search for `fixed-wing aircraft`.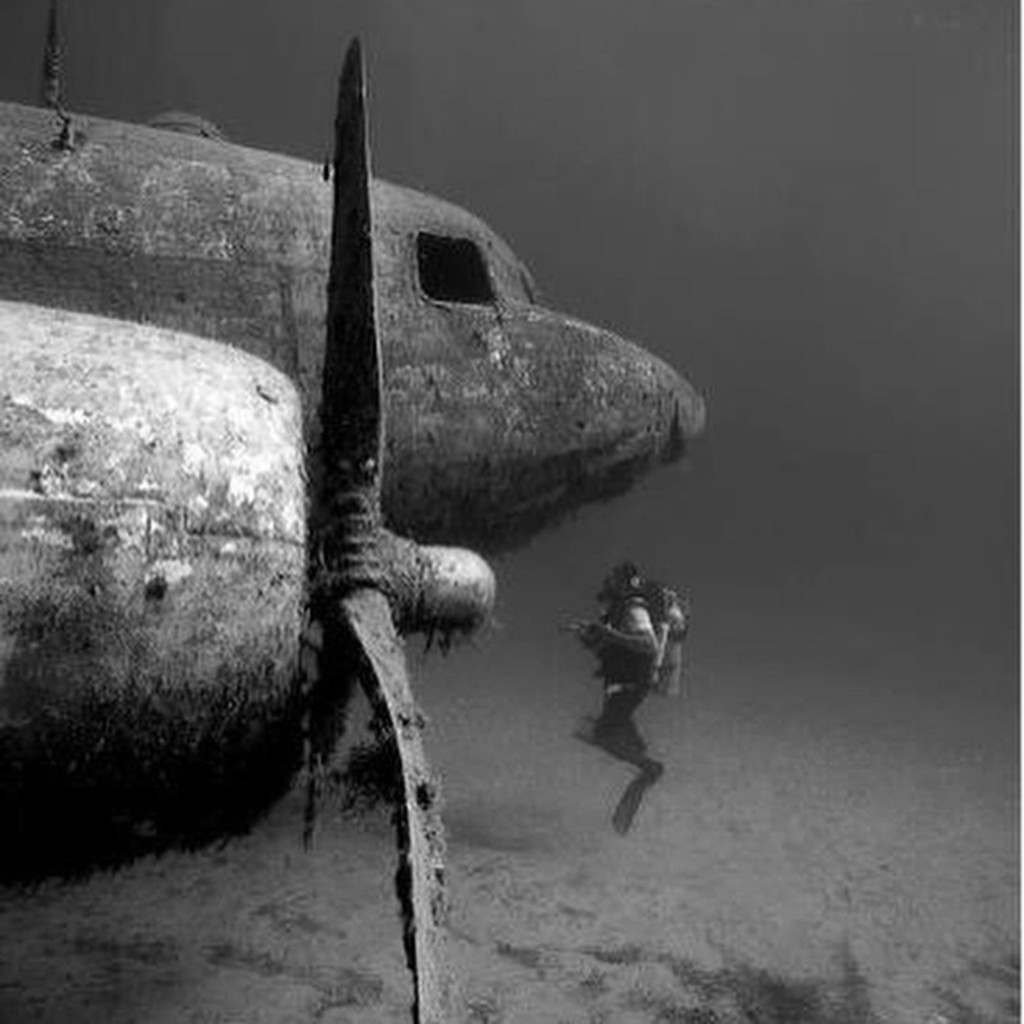
Found at (left=0, top=107, right=712, bottom=562).
